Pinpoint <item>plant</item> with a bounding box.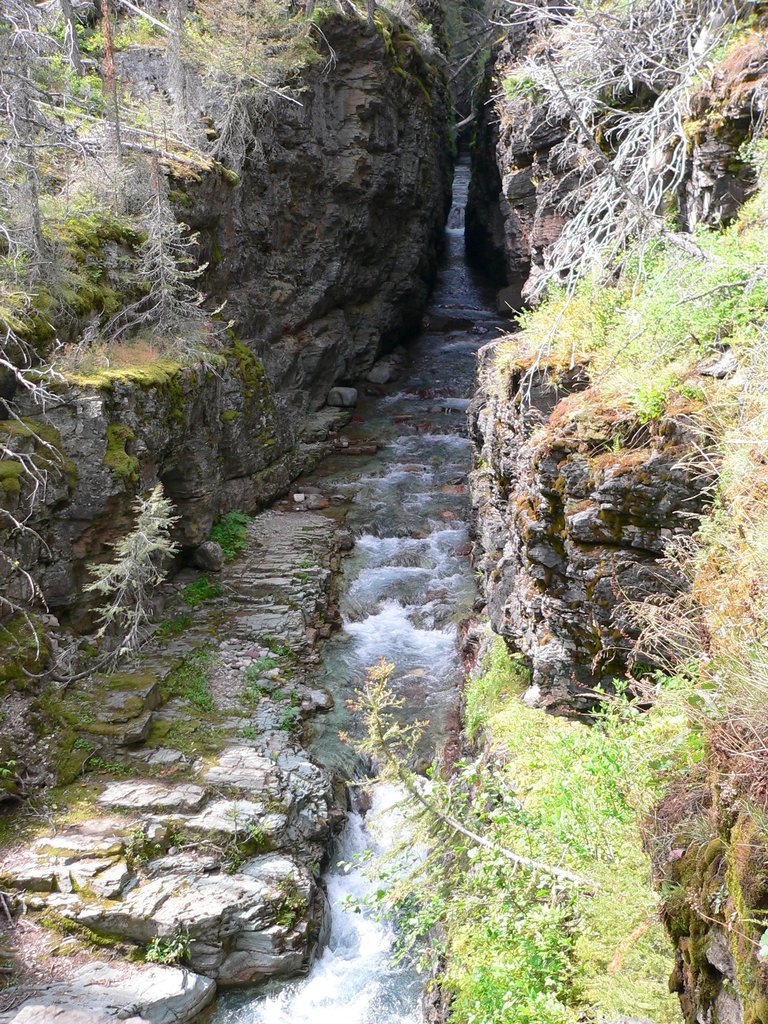
212 506 255 562.
